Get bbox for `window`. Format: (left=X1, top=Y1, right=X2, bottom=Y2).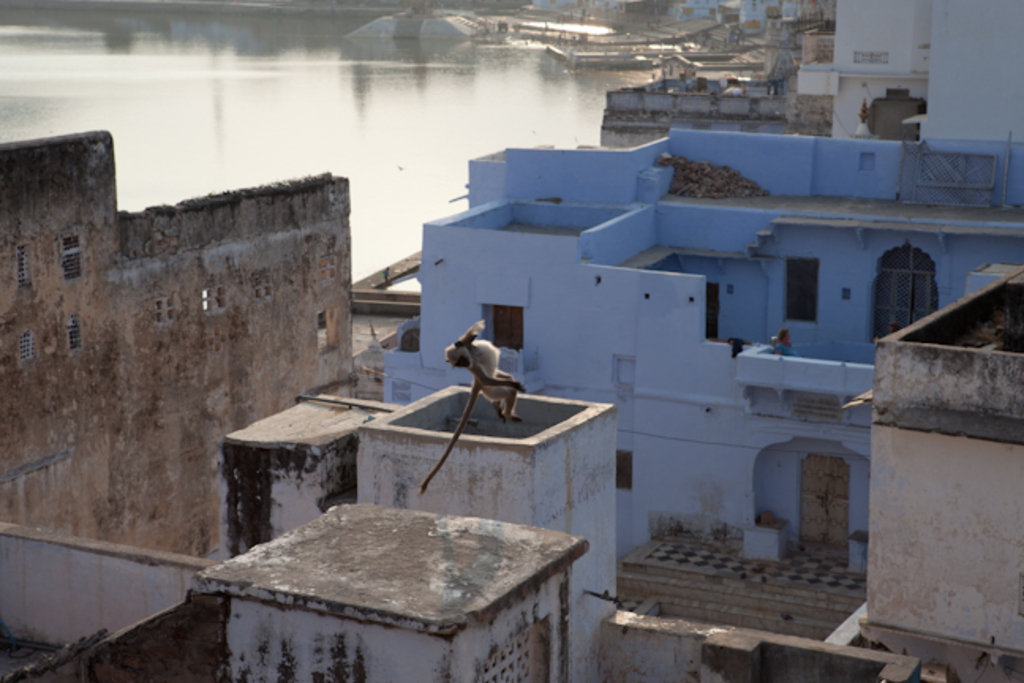
(left=618, top=447, right=631, bottom=490).
